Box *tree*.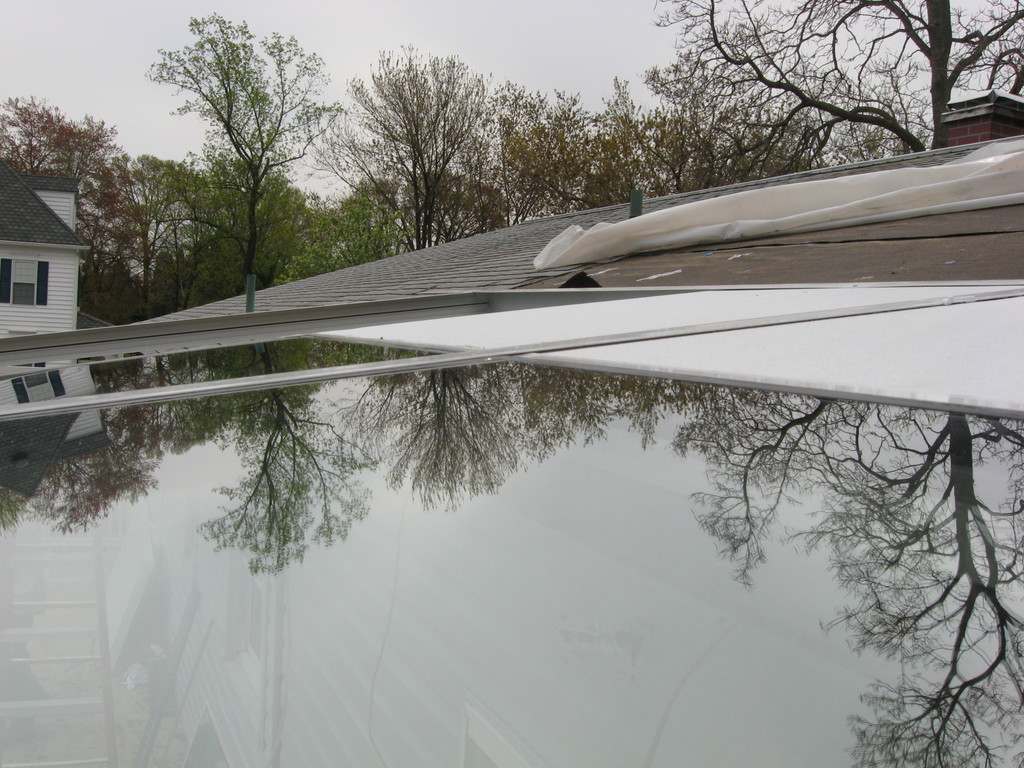
box(335, 50, 503, 236).
